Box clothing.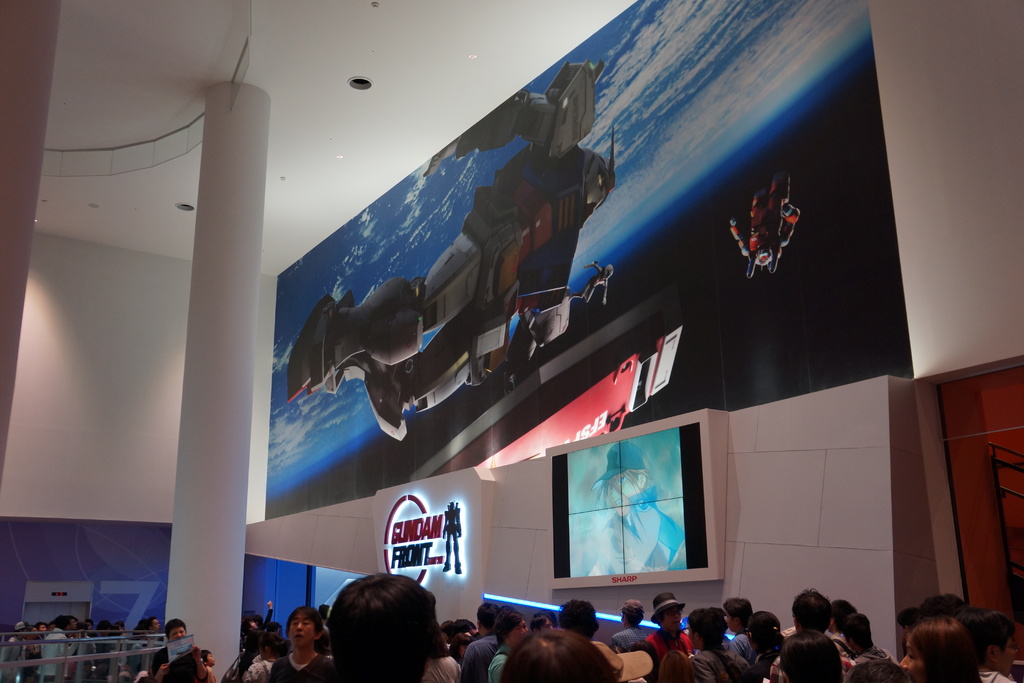
[left=0, top=620, right=218, bottom=682].
